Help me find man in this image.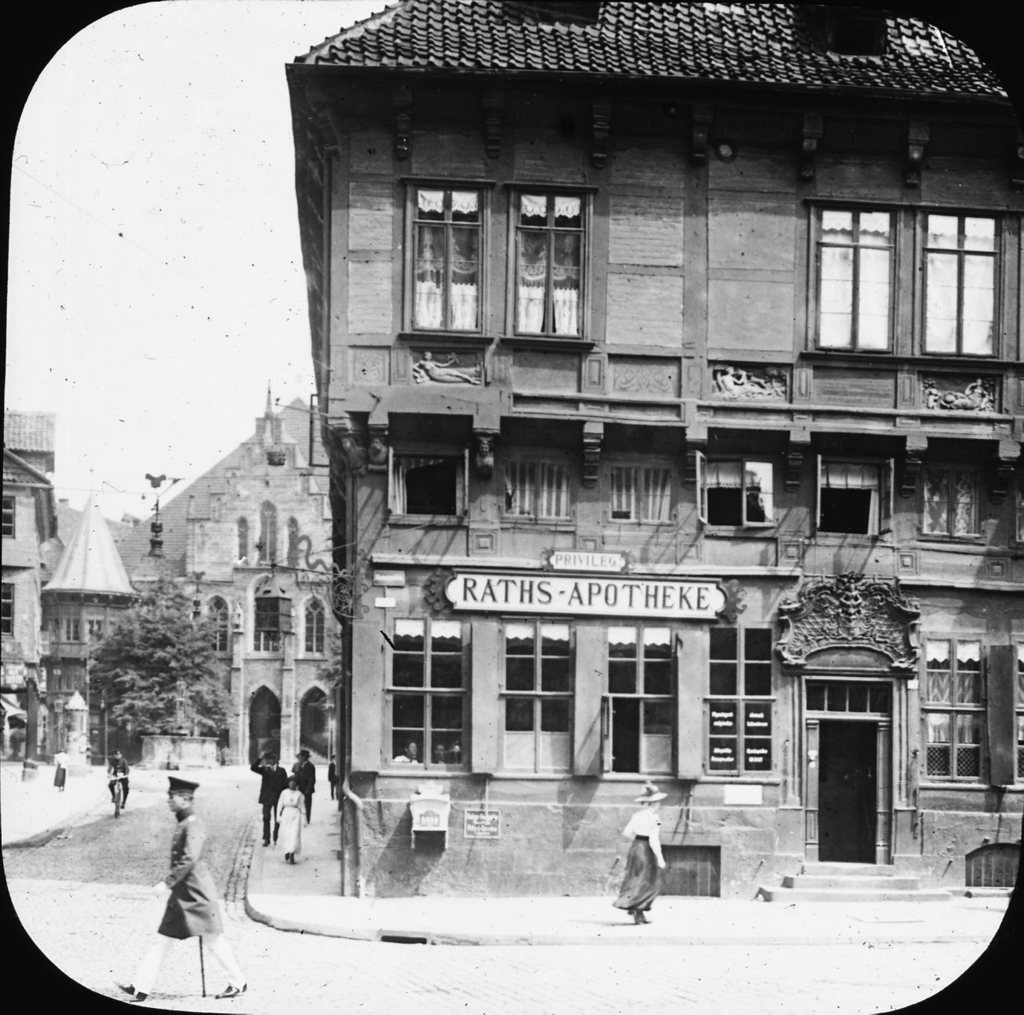
Found it: 115/776/250/1004.
